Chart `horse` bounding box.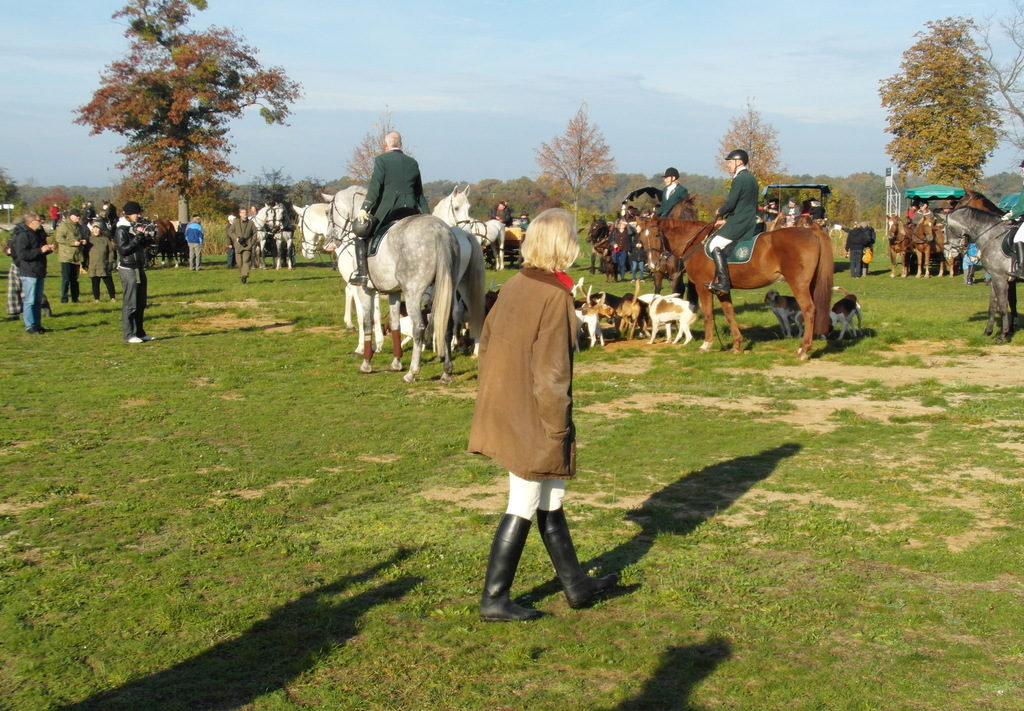
Charted: 156,219,184,269.
